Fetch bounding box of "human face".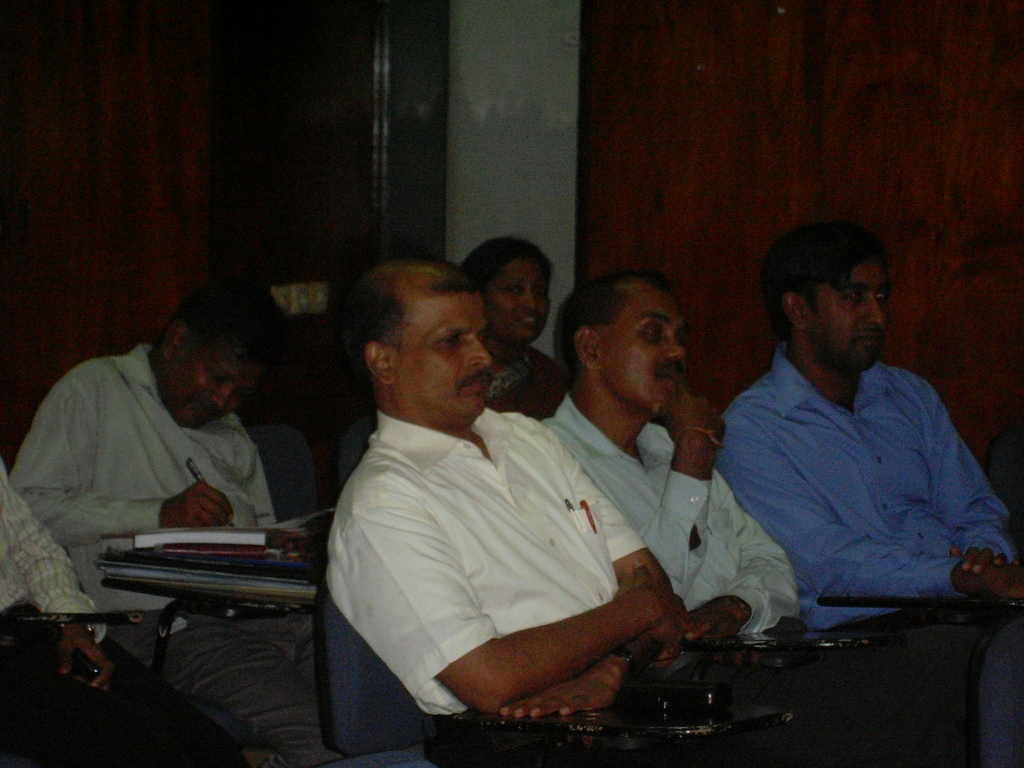
Bbox: BBox(816, 260, 882, 371).
